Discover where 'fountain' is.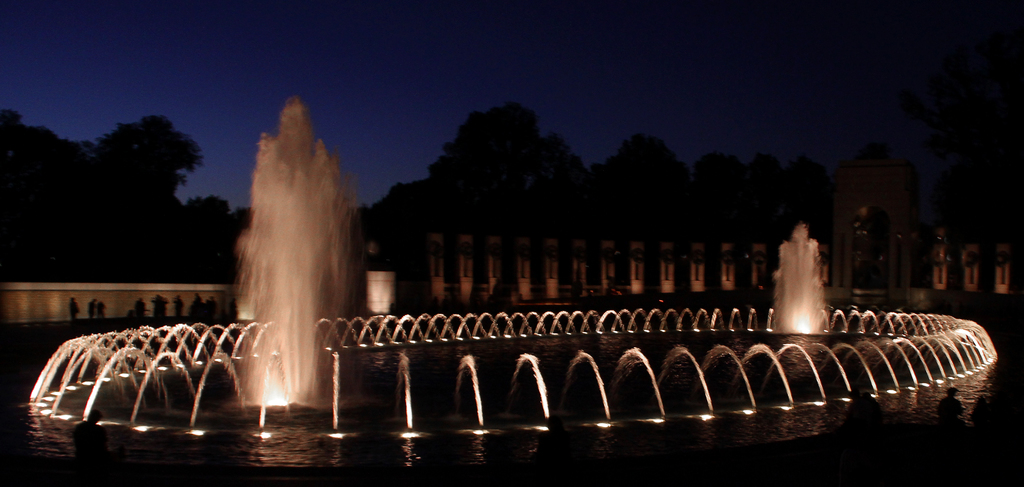
Discovered at crop(24, 92, 1002, 445).
